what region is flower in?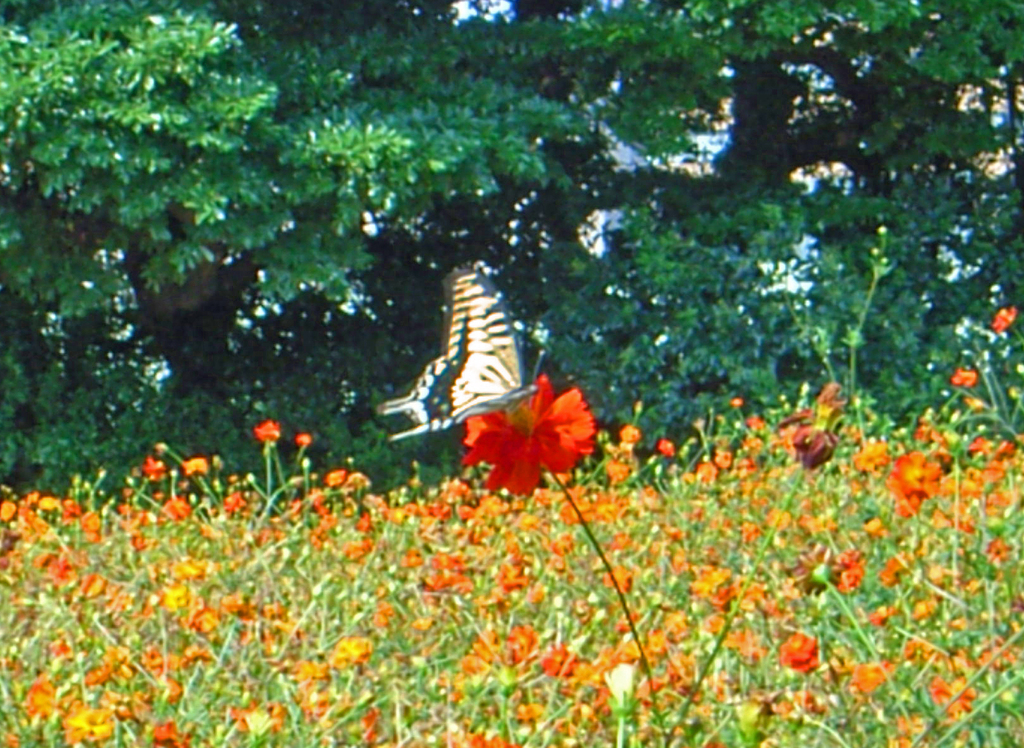
[851,438,896,466].
